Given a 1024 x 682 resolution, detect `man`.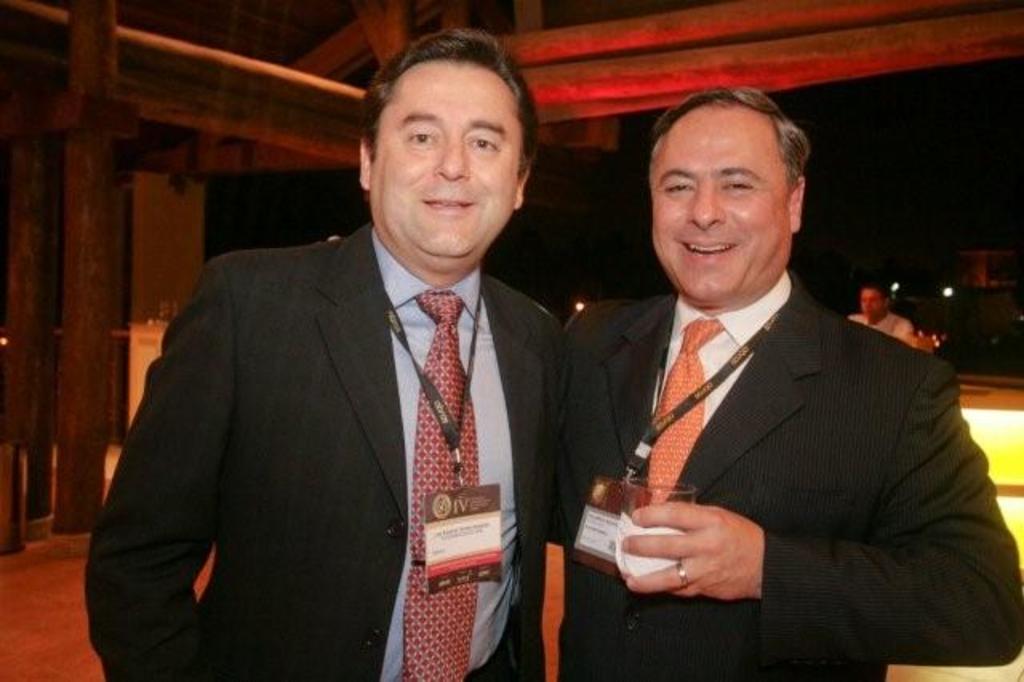
{"left": 85, "top": 24, "right": 563, "bottom": 680}.
